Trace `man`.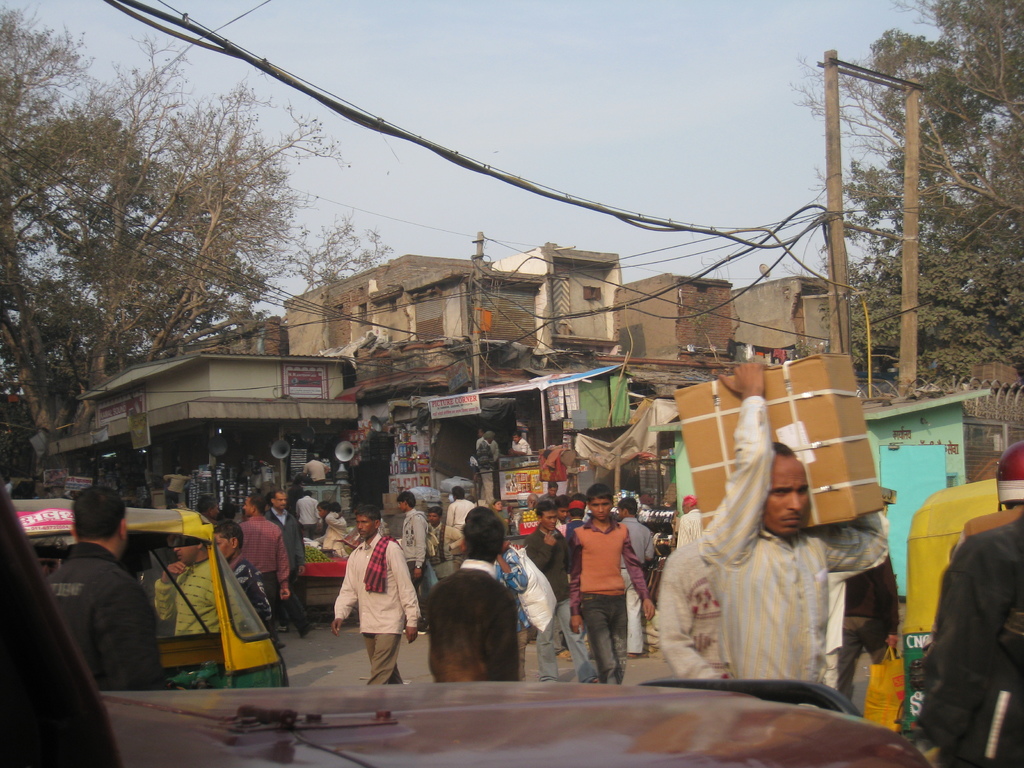
Traced to box=[527, 504, 598, 682].
